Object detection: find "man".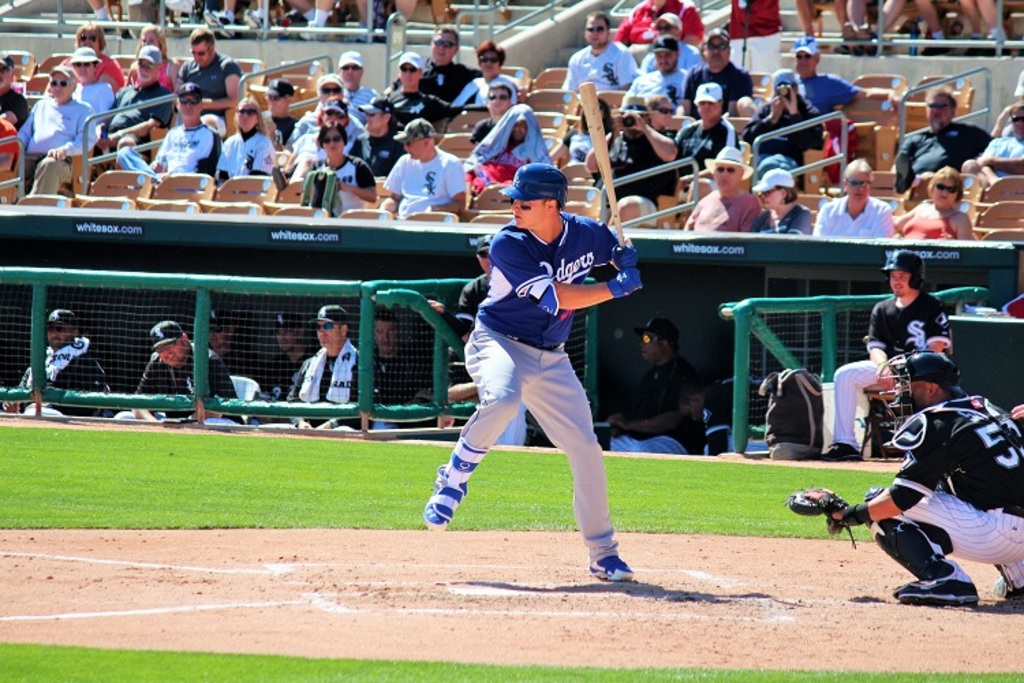
[283, 305, 366, 434].
